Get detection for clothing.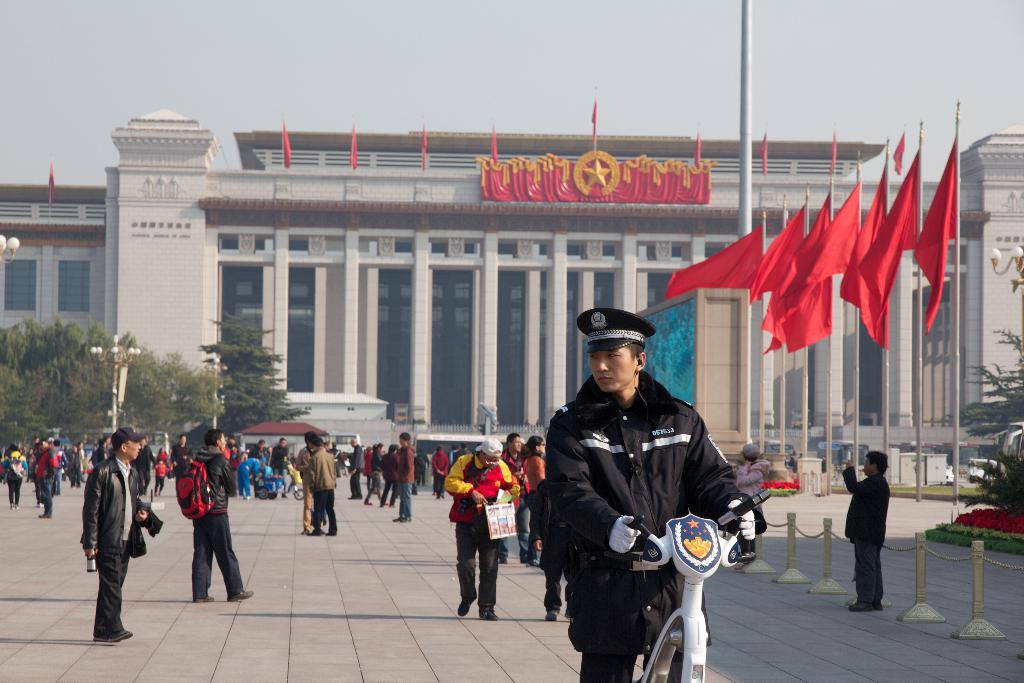
Detection: 365:449:385:500.
